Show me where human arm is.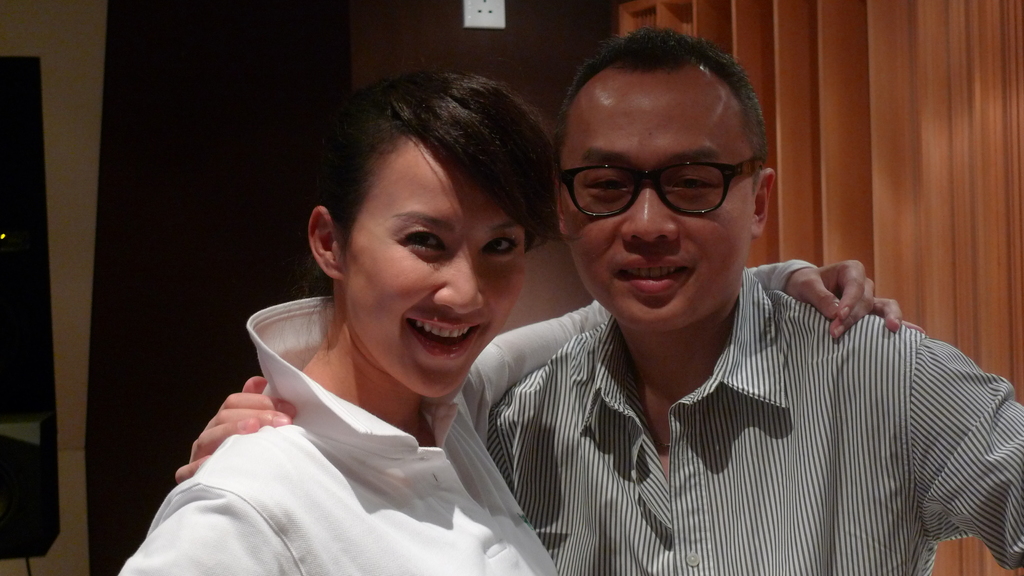
human arm is at x1=913 y1=328 x2=1023 y2=571.
